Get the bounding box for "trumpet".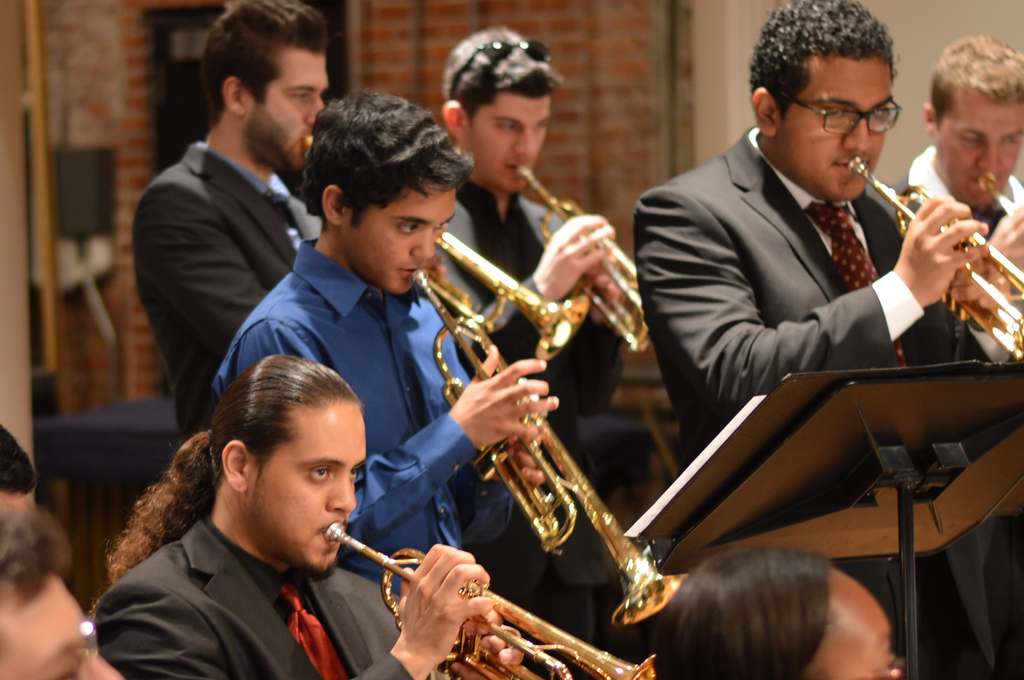
321/520/659/679.
